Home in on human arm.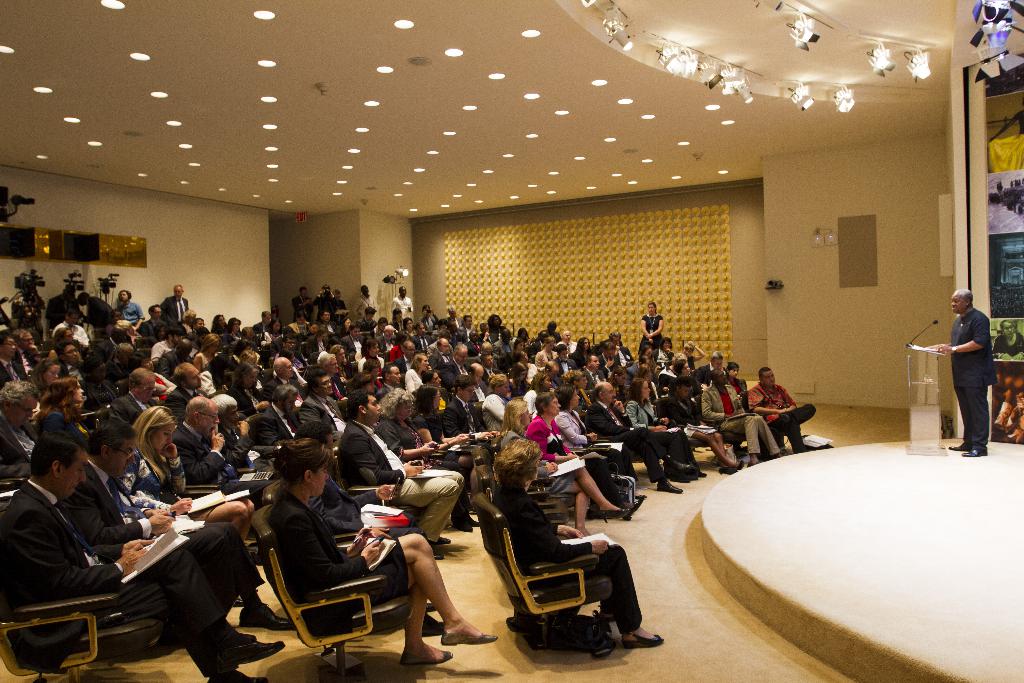
Homed in at select_region(393, 297, 397, 309).
